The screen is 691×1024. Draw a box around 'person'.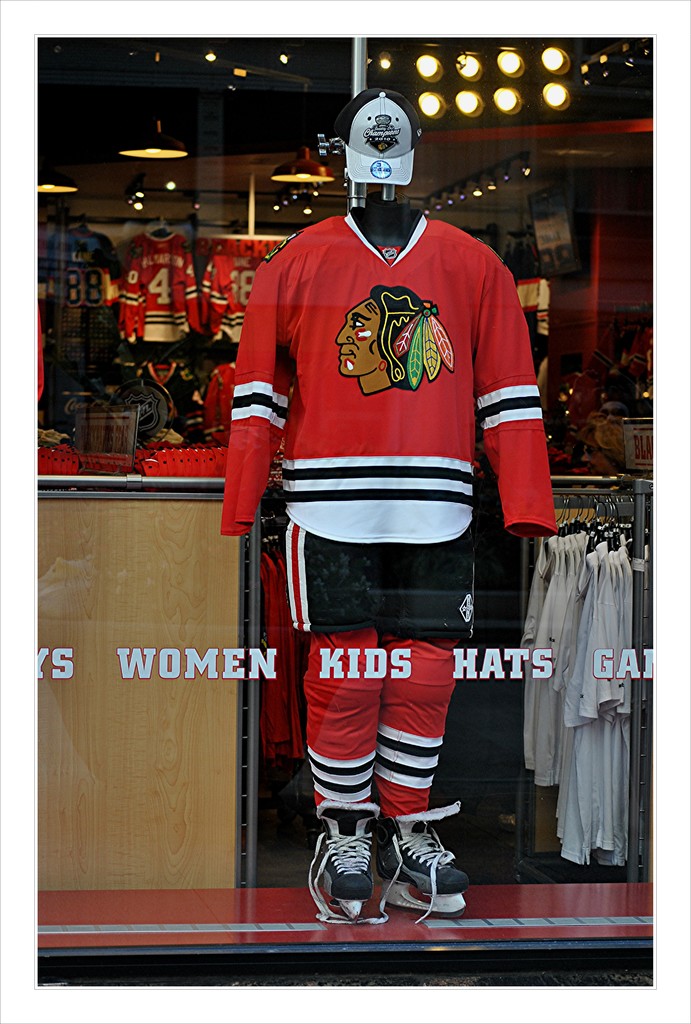
l=218, t=108, r=561, b=924.
